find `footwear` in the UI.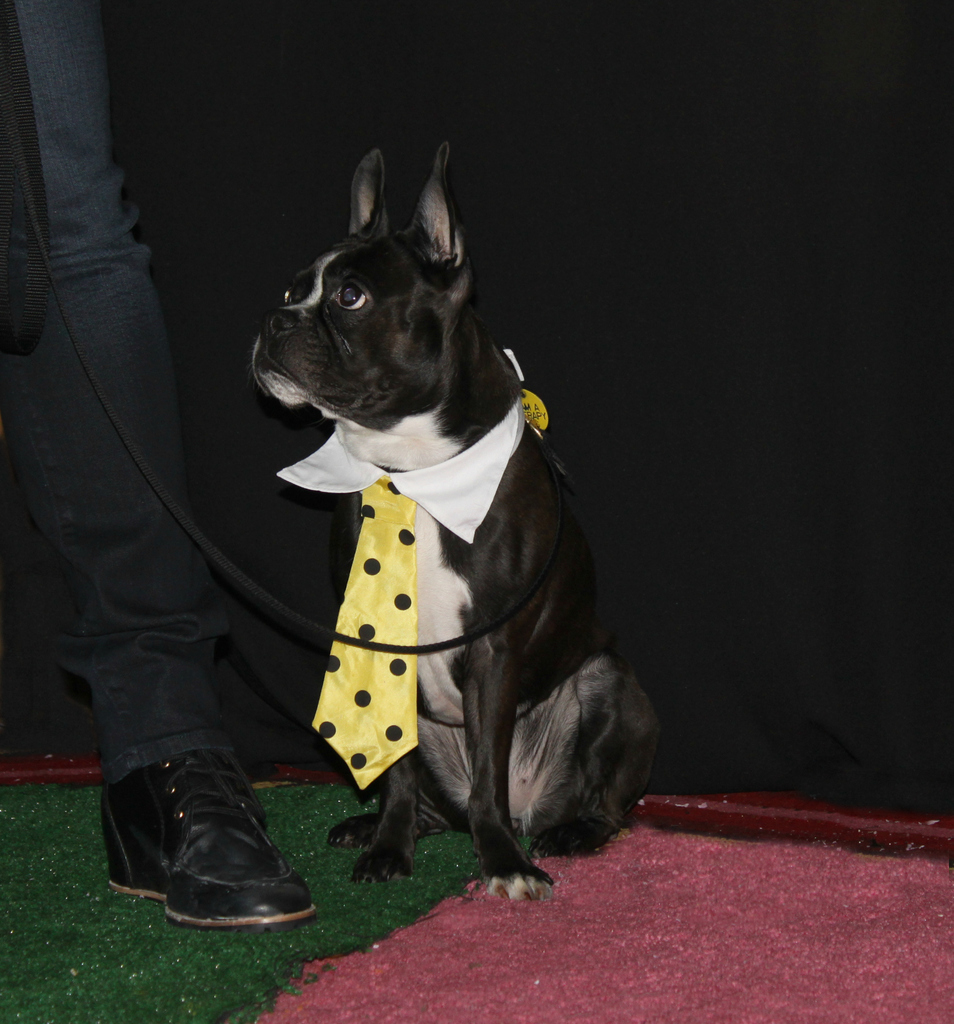
UI element at region(99, 744, 323, 926).
